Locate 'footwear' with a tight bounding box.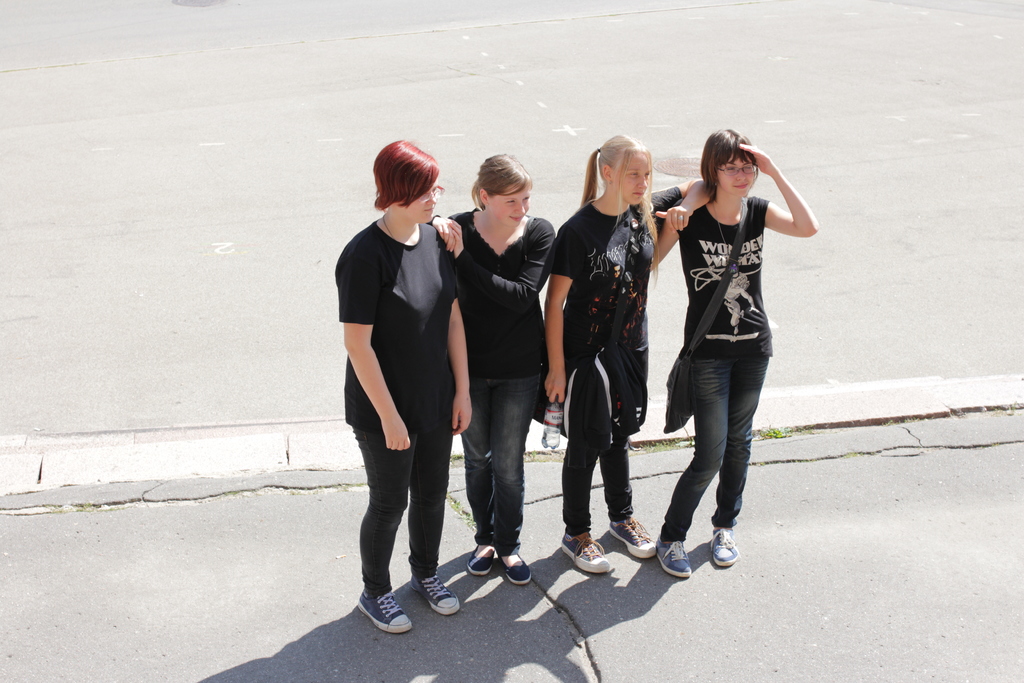
box(657, 538, 694, 580).
